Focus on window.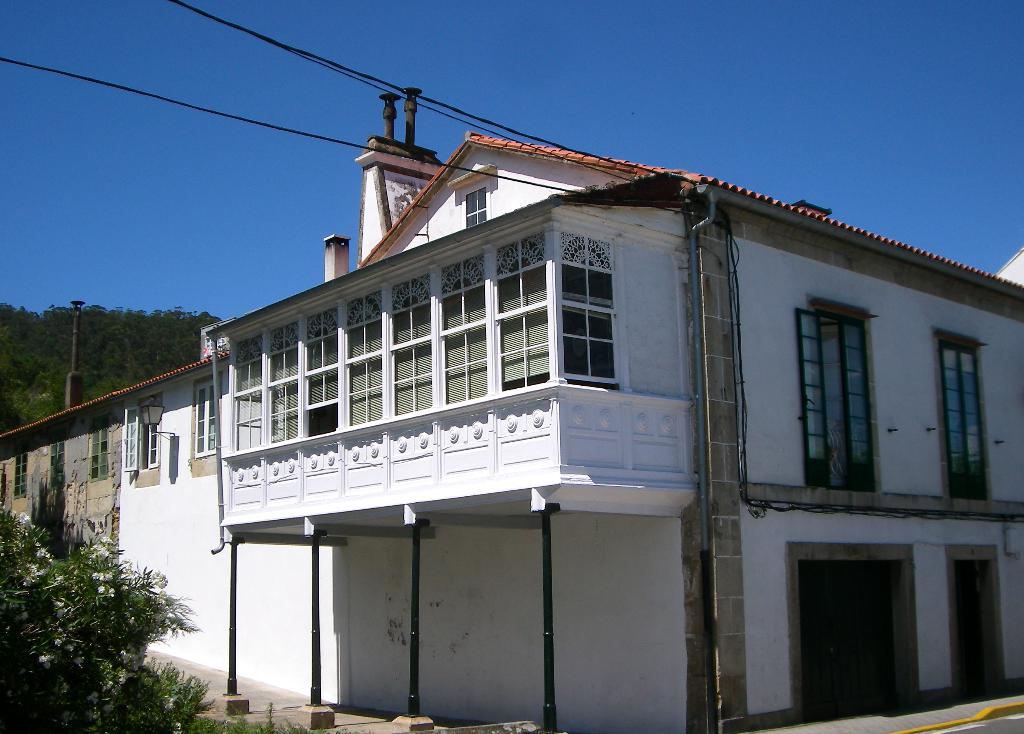
Focused at <region>931, 330, 996, 503</region>.
